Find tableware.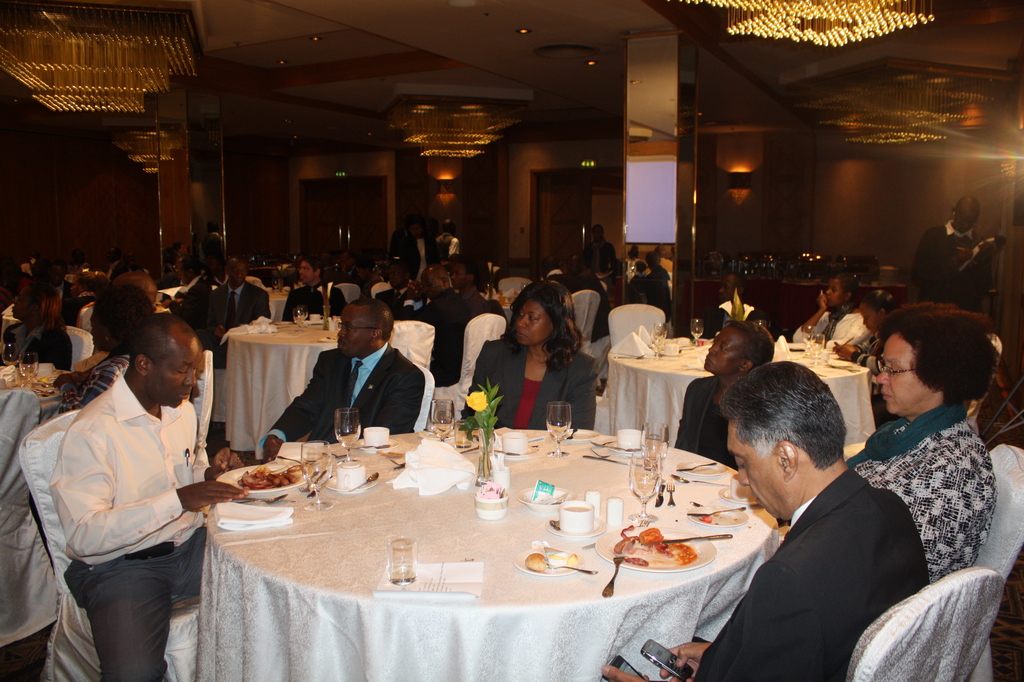
<bbox>686, 320, 710, 348</bbox>.
